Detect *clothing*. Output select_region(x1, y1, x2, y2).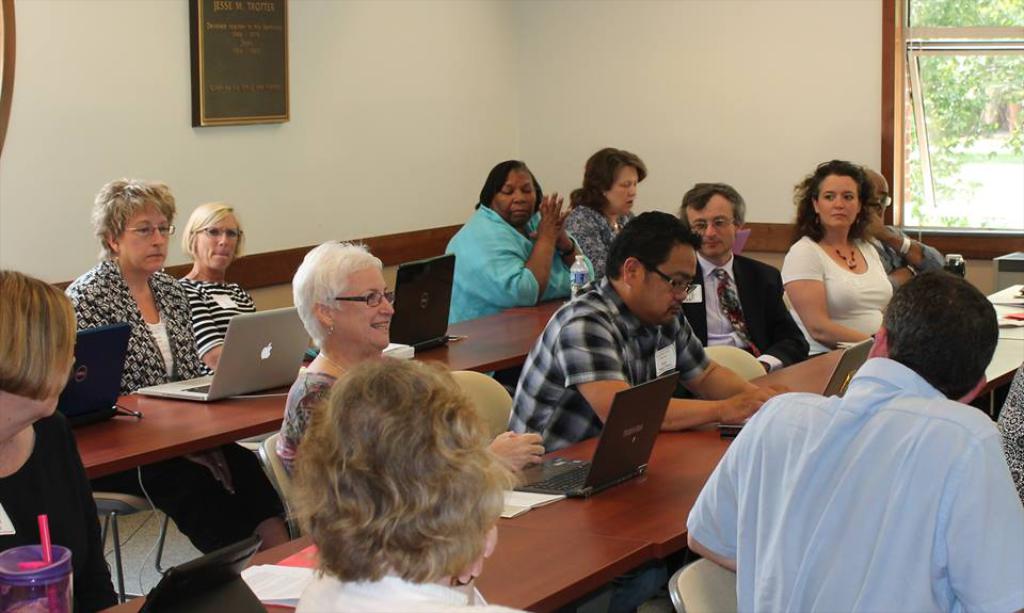
select_region(294, 567, 530, 612).
